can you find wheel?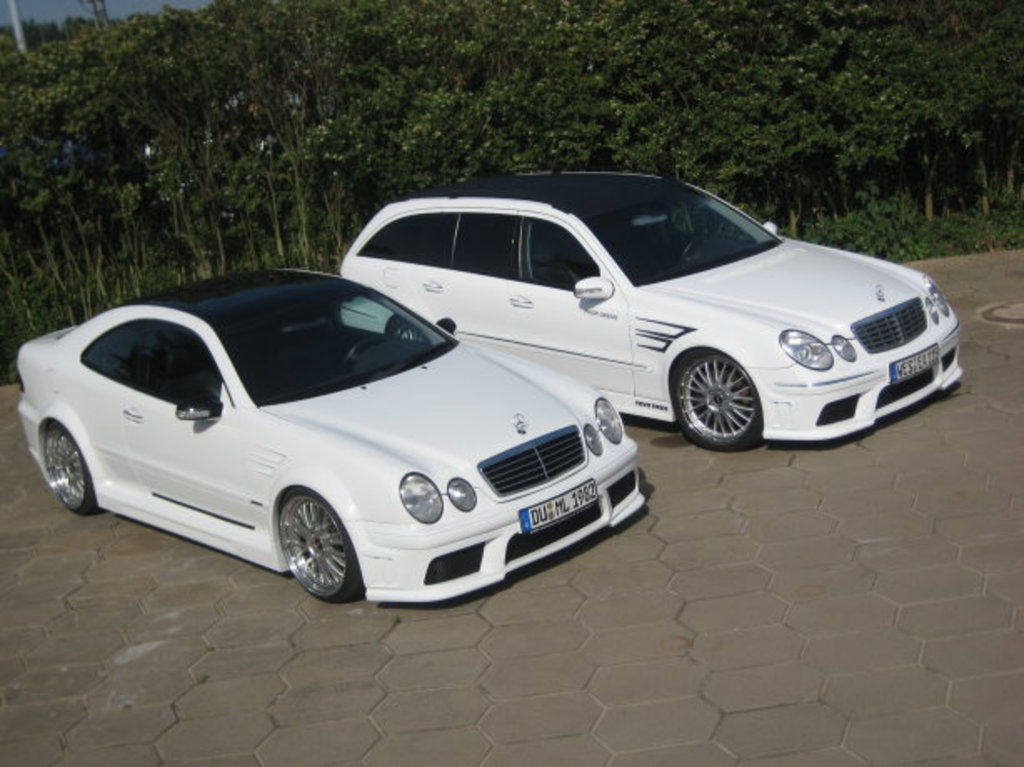
Yes, bounding box: box(344, 328, 377, 370).
